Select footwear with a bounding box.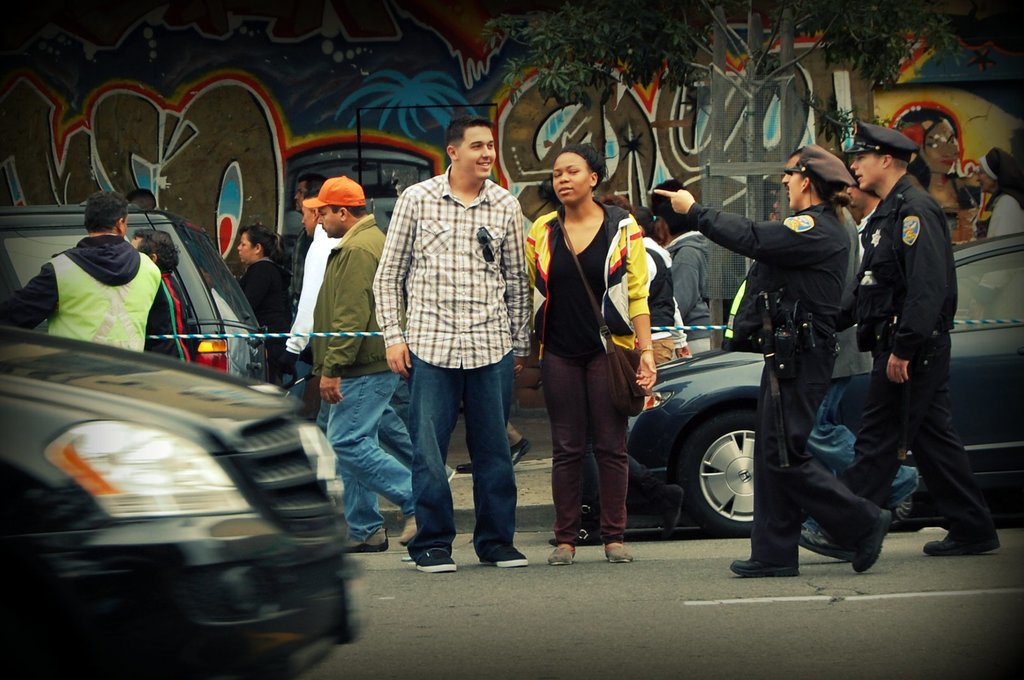
<region>454, 462, 472, 474</region>.
